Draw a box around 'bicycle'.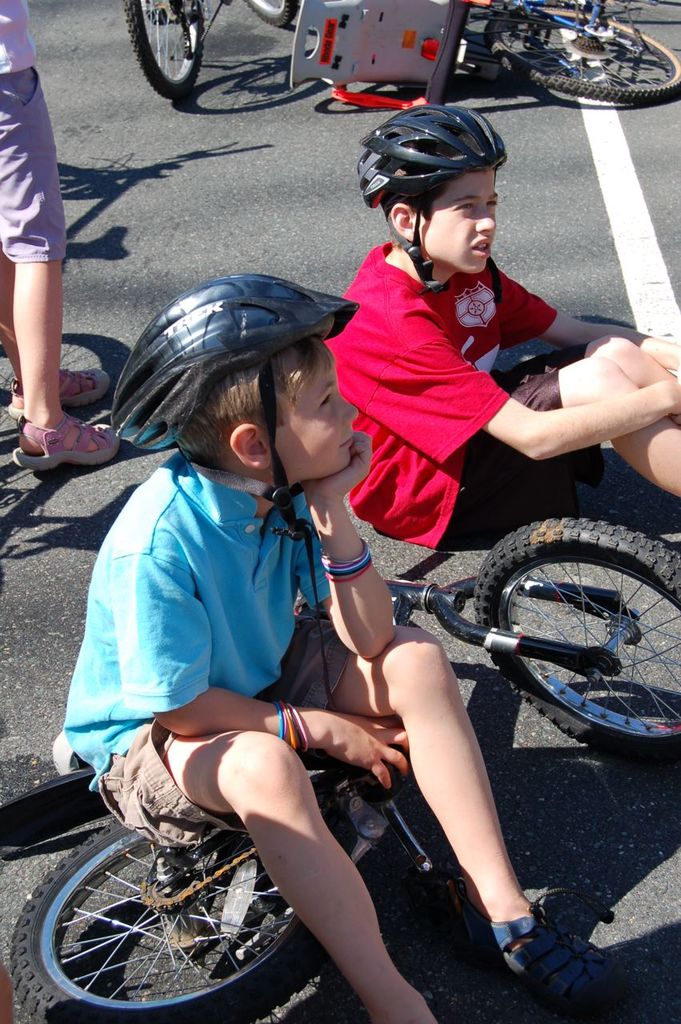
bbox(431, 0, 680, 112).
